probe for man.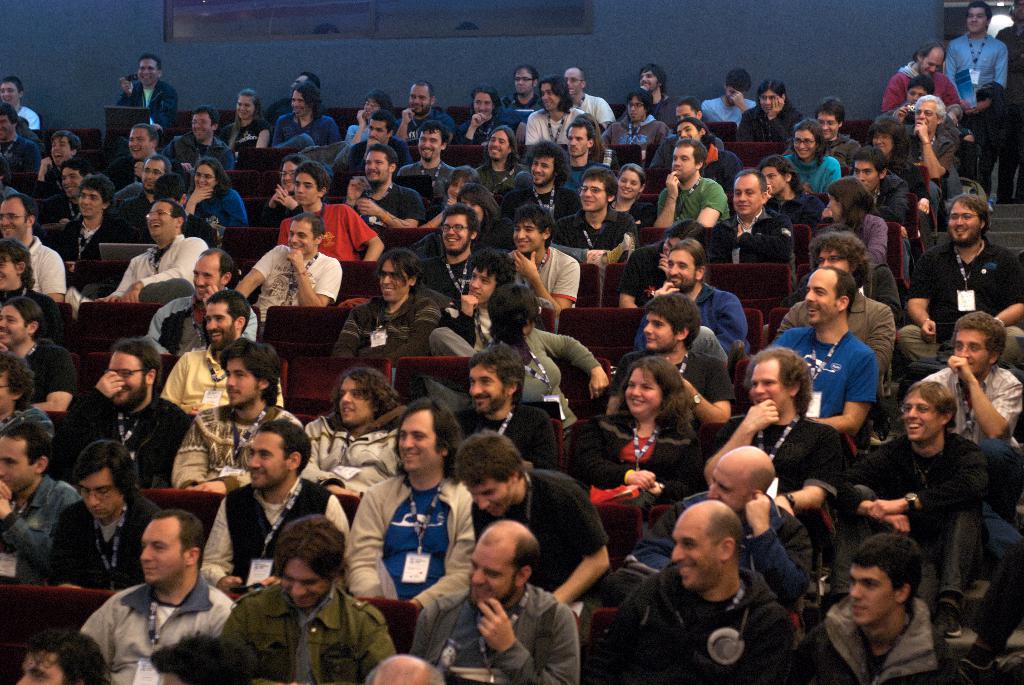
Probe result: 331/248/446/384.
